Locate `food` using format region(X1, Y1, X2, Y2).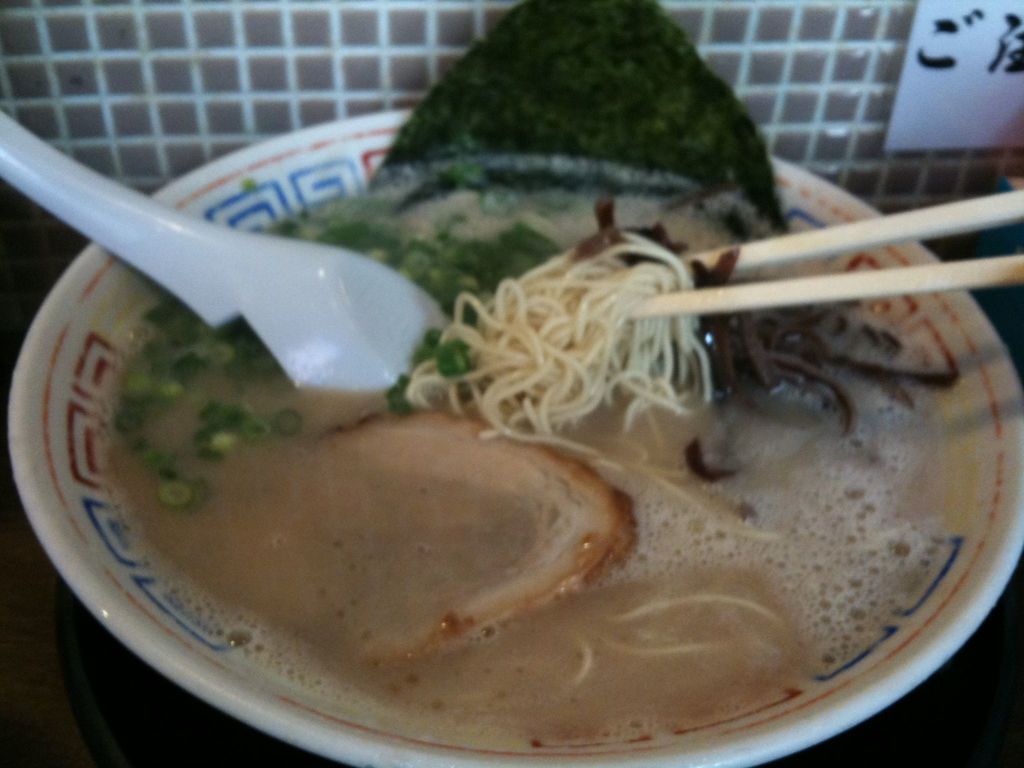
region(86, 147, 1023, 751).
